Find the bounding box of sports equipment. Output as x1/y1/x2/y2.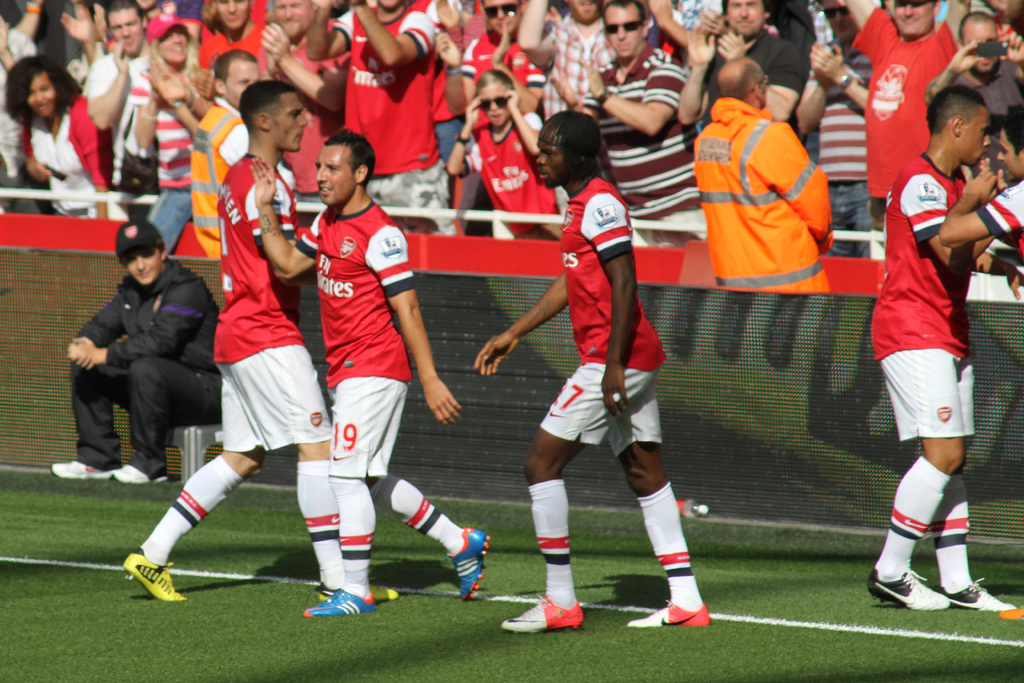
934/576/1018/611.
